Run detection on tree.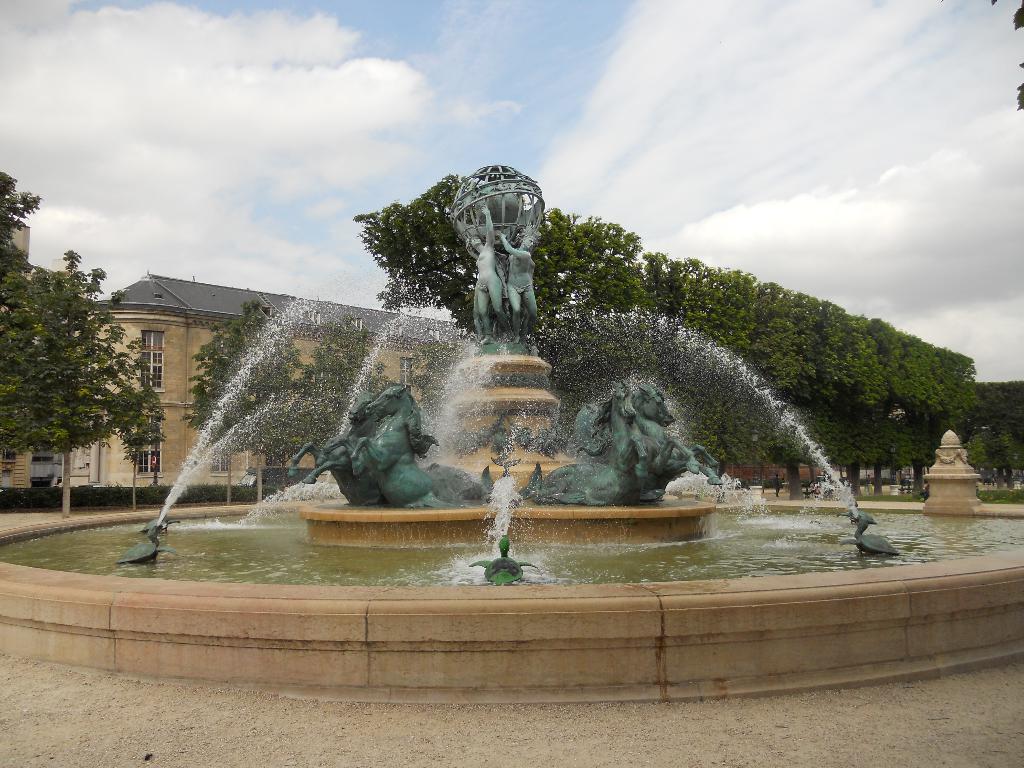
Result: 11 223 143 518.
